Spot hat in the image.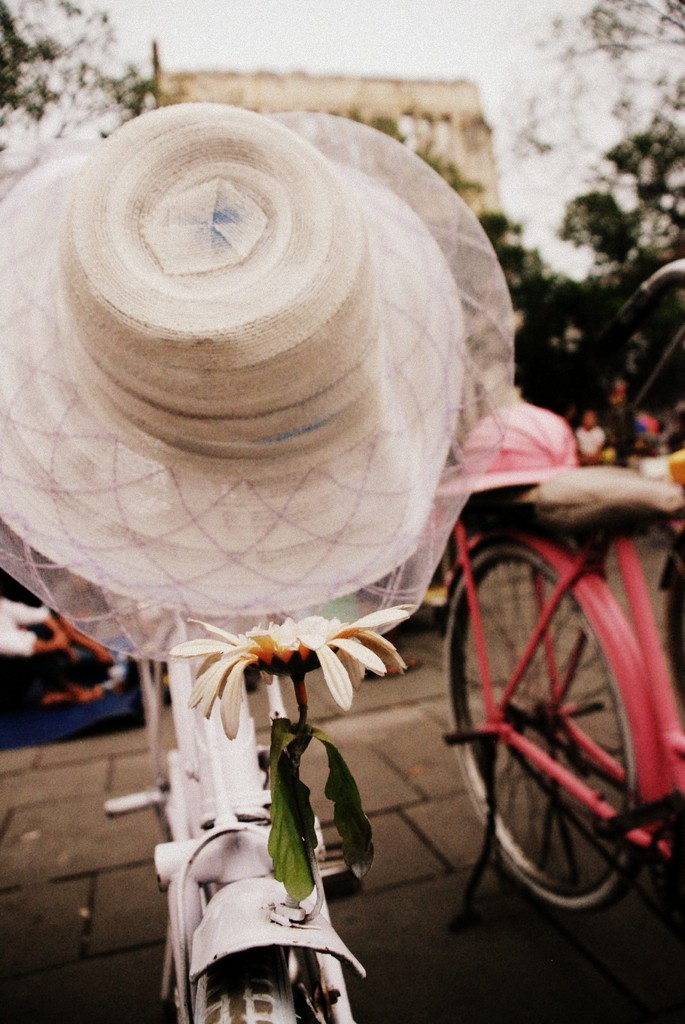
hat found at [0,95,518,659].
